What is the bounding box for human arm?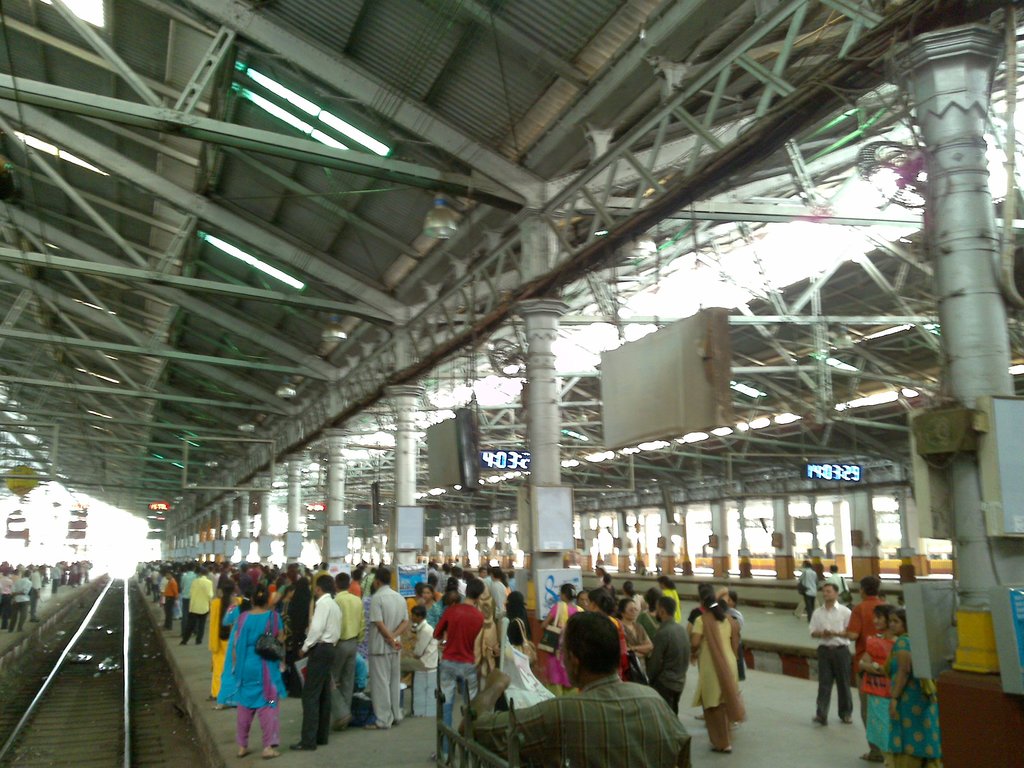
<box>436,621,444,636</box>.
